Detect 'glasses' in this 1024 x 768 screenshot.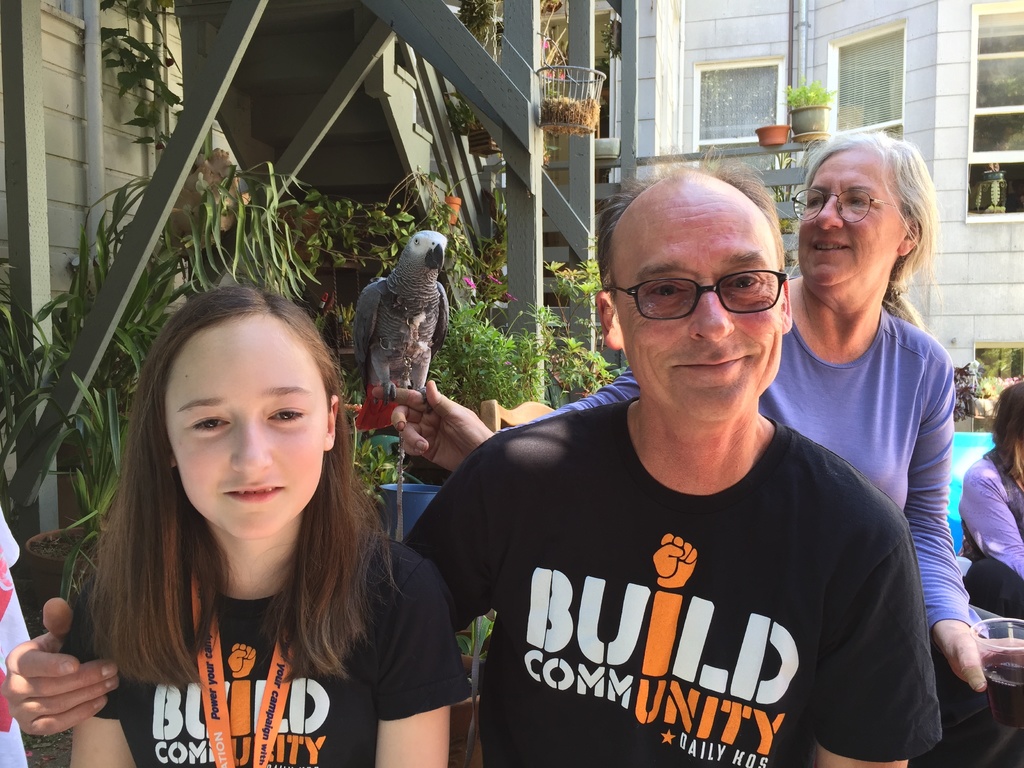
Detection: {"x1": 793, "y1": 184, "x2": 904, "y2": 223}.
